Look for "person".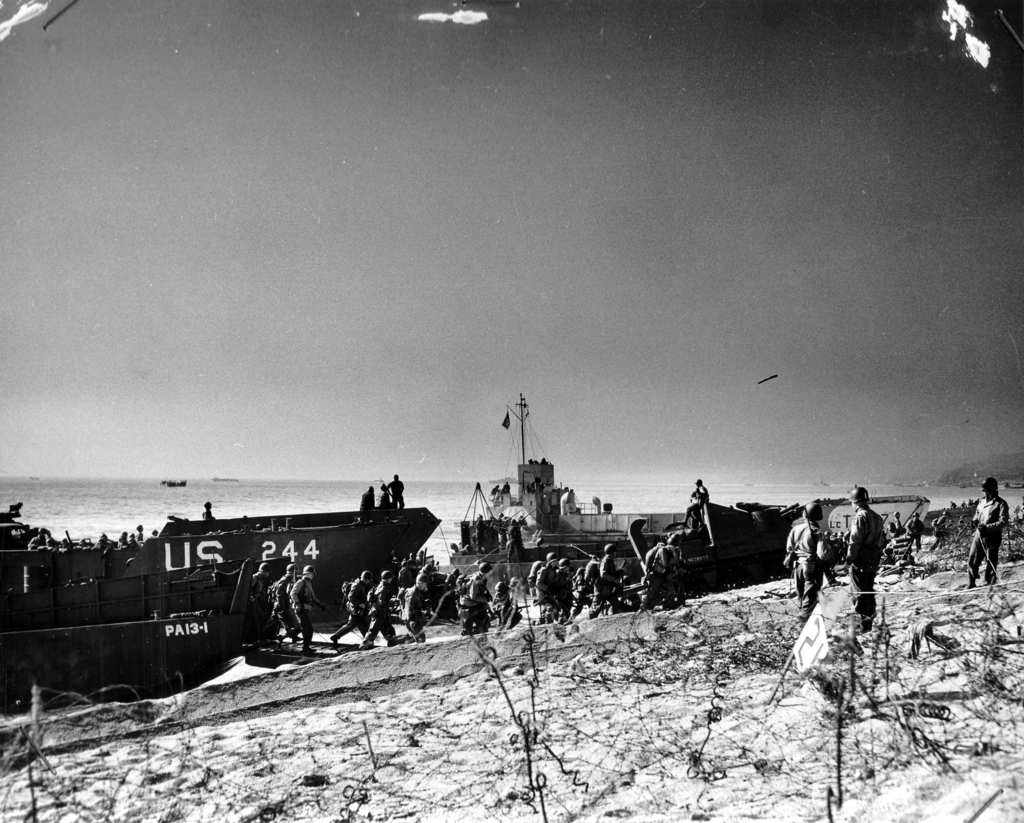
Found: 848, 489, 886, 632.
